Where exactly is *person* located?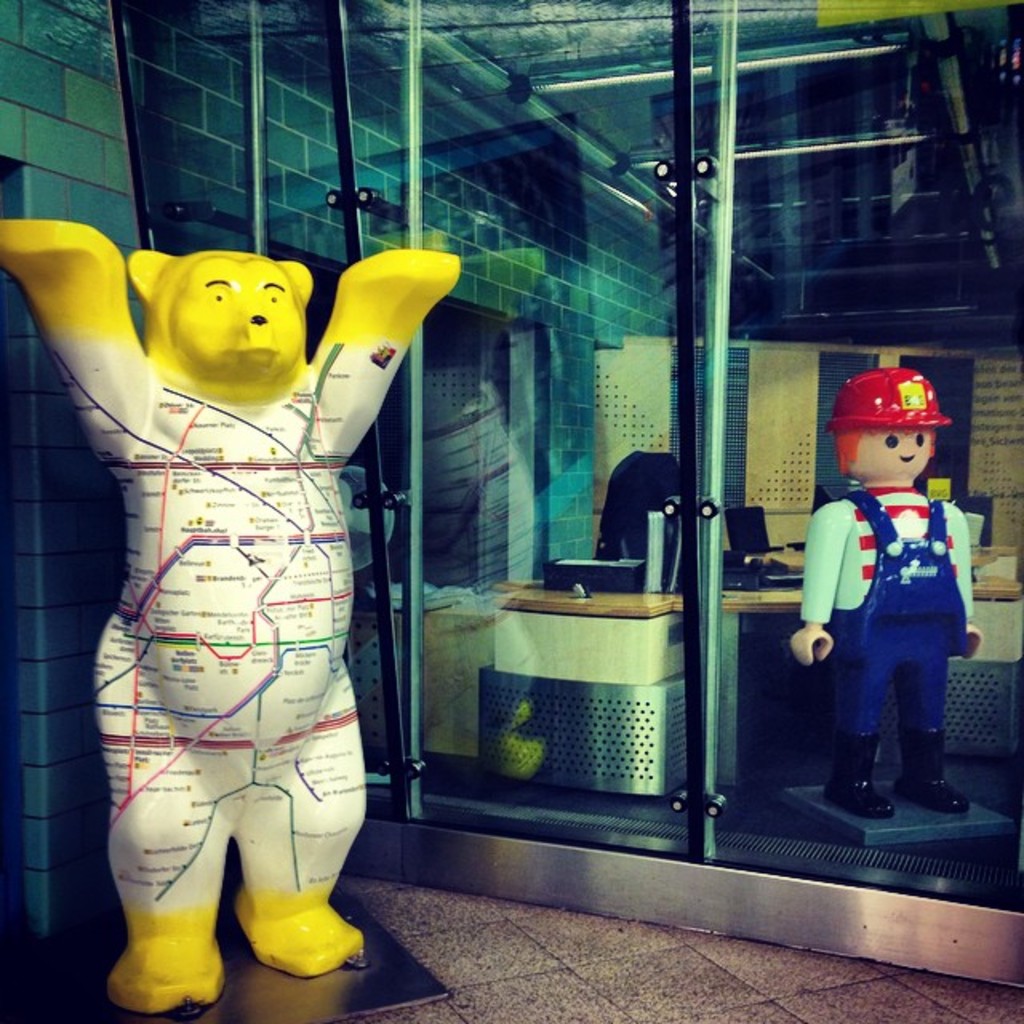
Its bounding box is rect(792, 373, 990, 826).
